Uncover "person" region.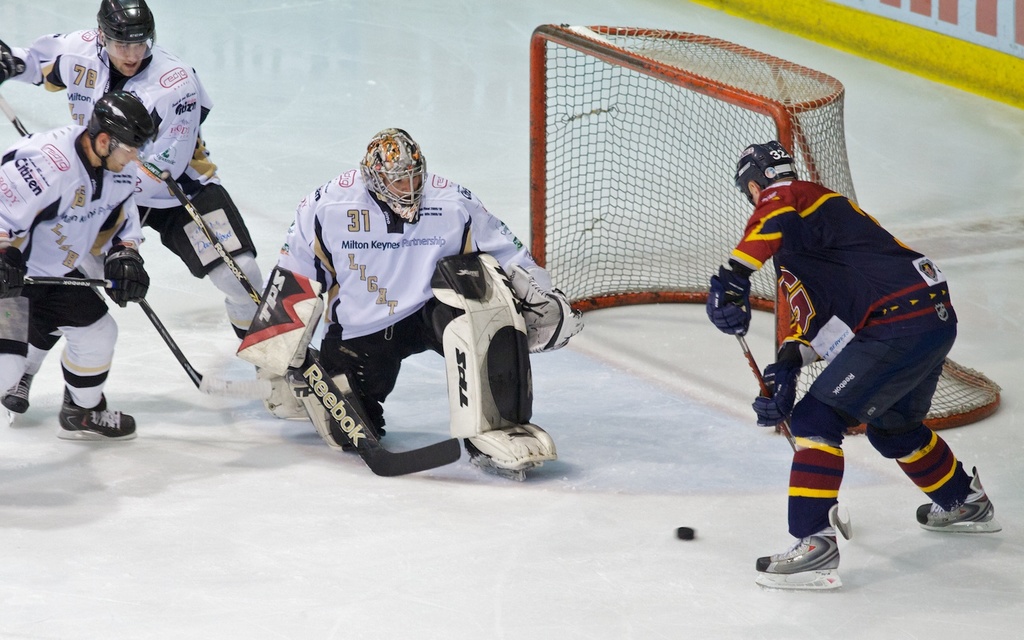
Uncovered: BBox(0, 87, 152, 447).
